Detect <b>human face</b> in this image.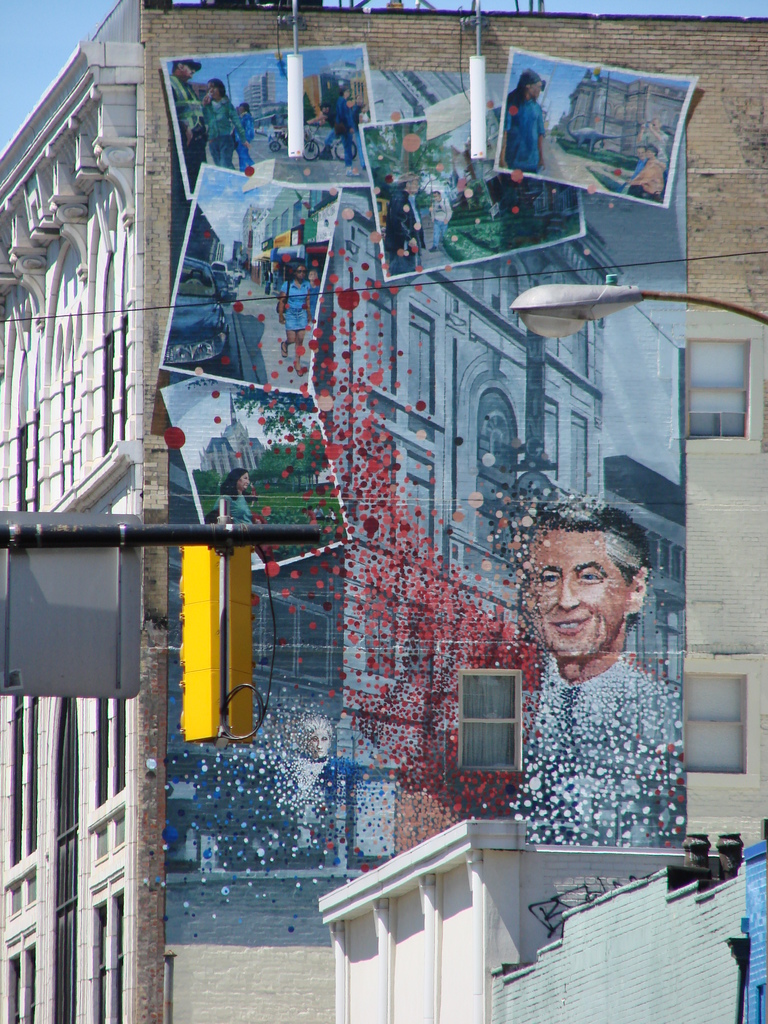
Detection: crop(534, 532, 628, 659).
